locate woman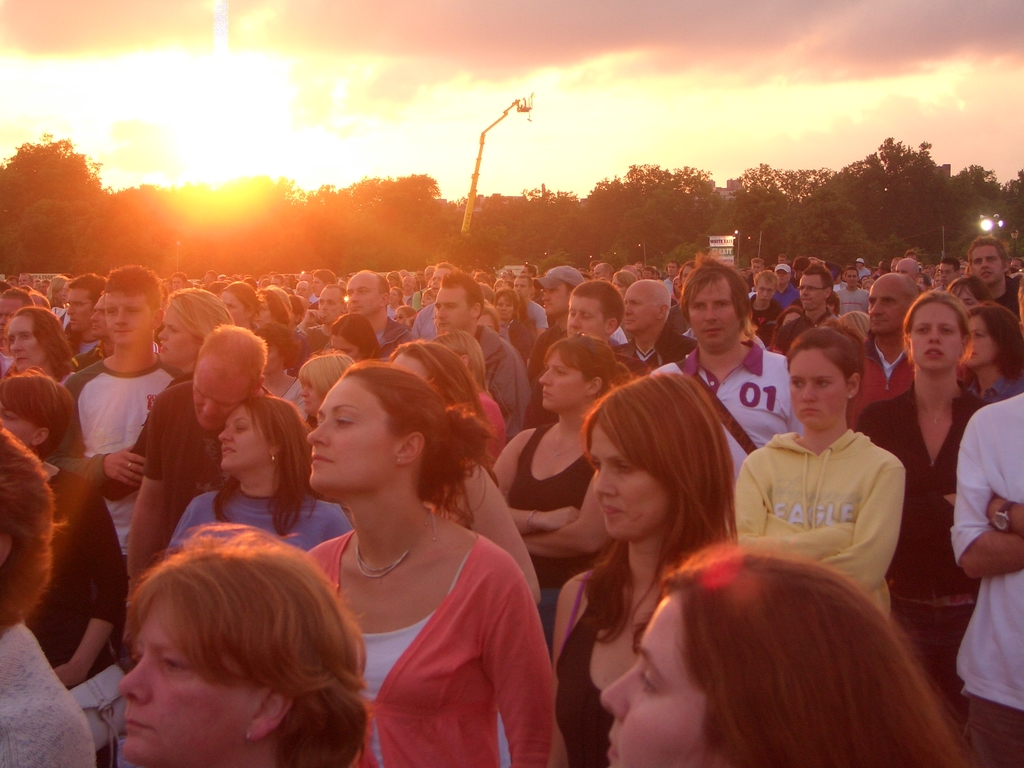
[959, 302, 1023, 413]
